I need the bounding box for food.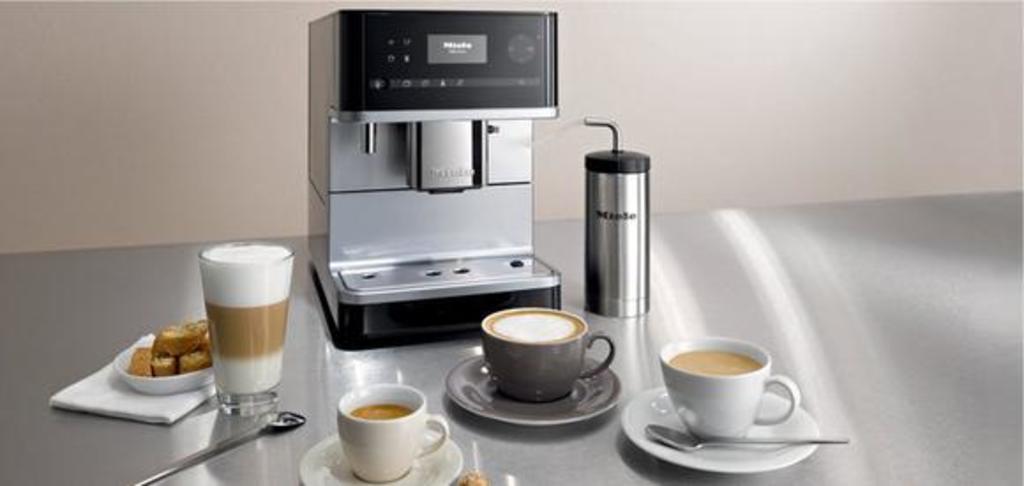
Here it is: {"left": 198, "top": 329, "right": 215, "bottom": 355}.
